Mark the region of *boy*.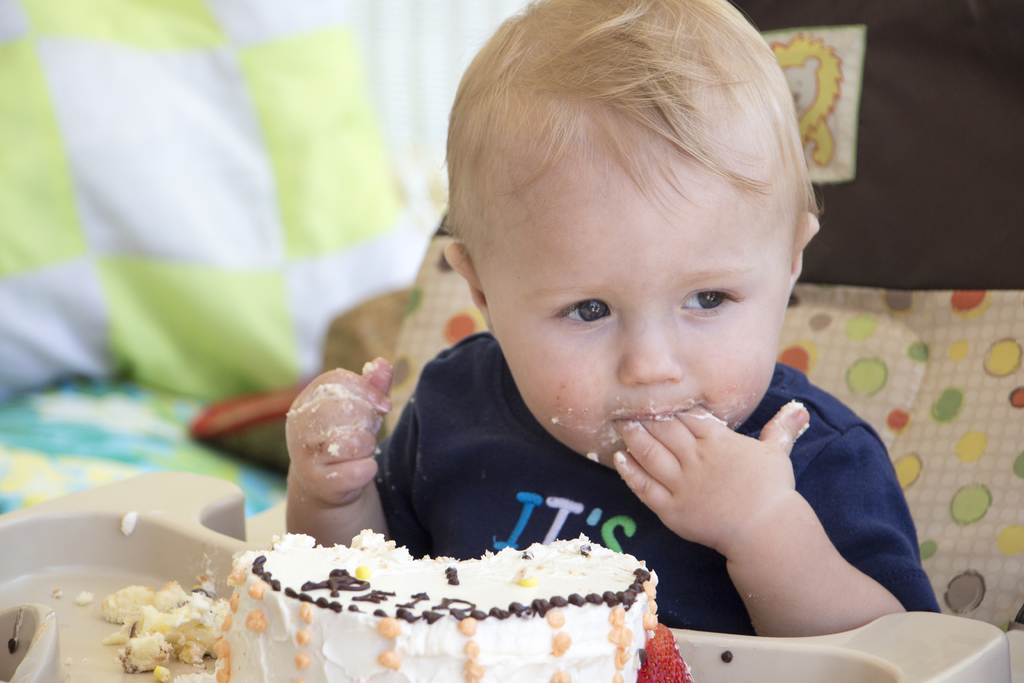
Region: 298,14,923,654.
